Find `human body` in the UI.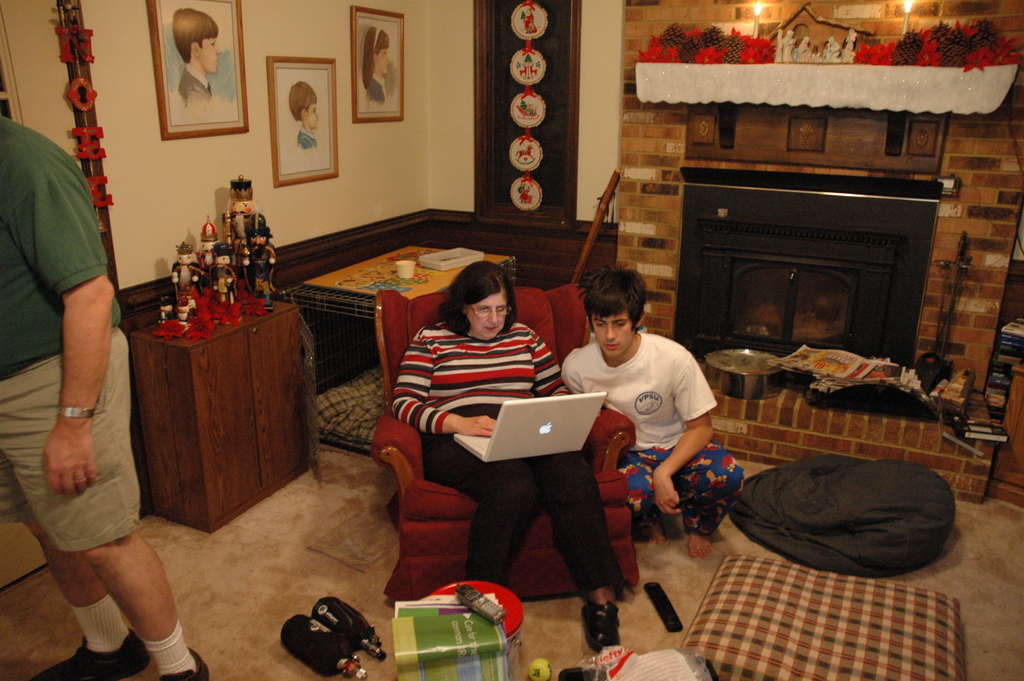
UI element at region(295, 78, 320, 156).
